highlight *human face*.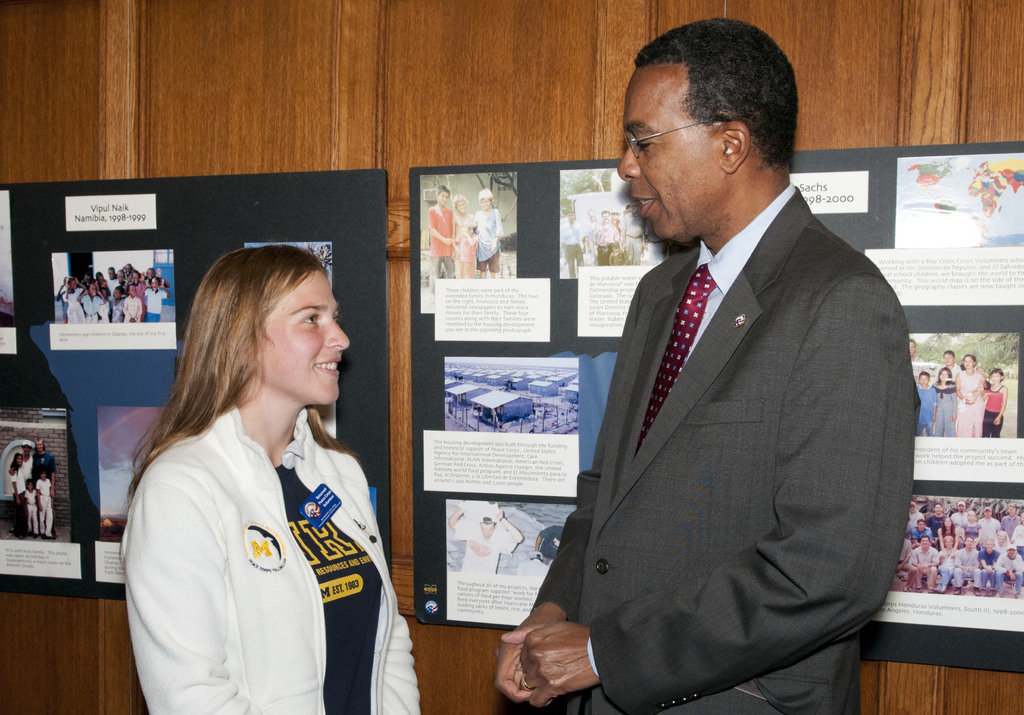
Highlighted region: [x1=257, y1=268, x2=349, y2=392].
